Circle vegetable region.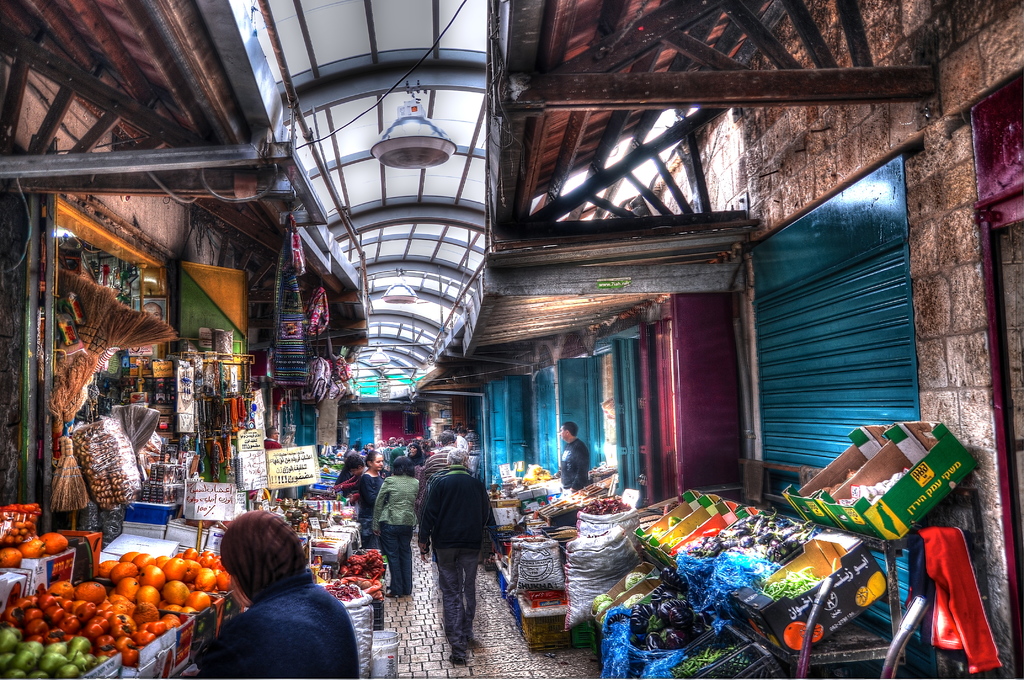
Region: BBox(141, 565, 166, 587).
